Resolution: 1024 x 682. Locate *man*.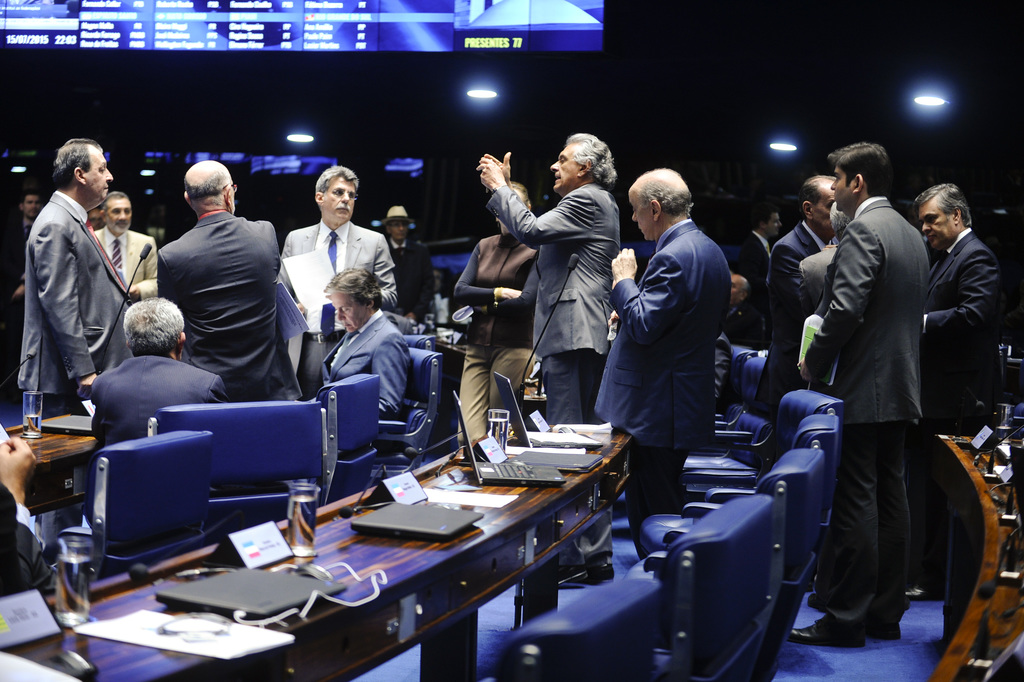
box(474, 133, 619, 588).
